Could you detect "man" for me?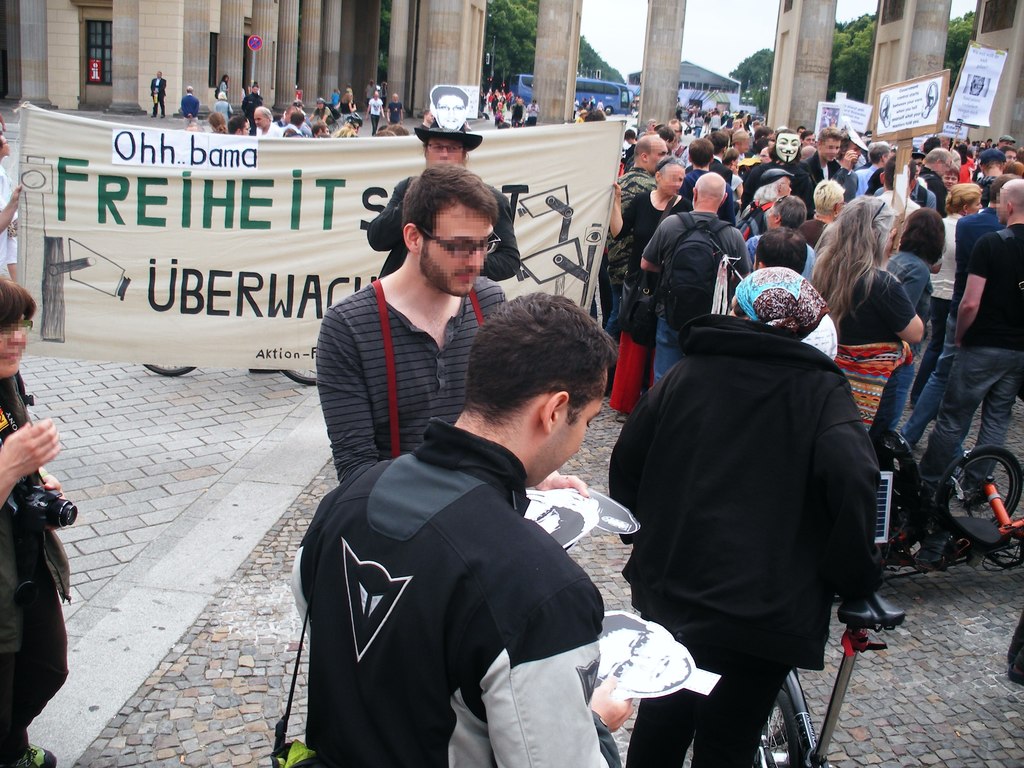
Detection result: {"left": 622, "top": 132, "right": 666, "bottom": 214}.
